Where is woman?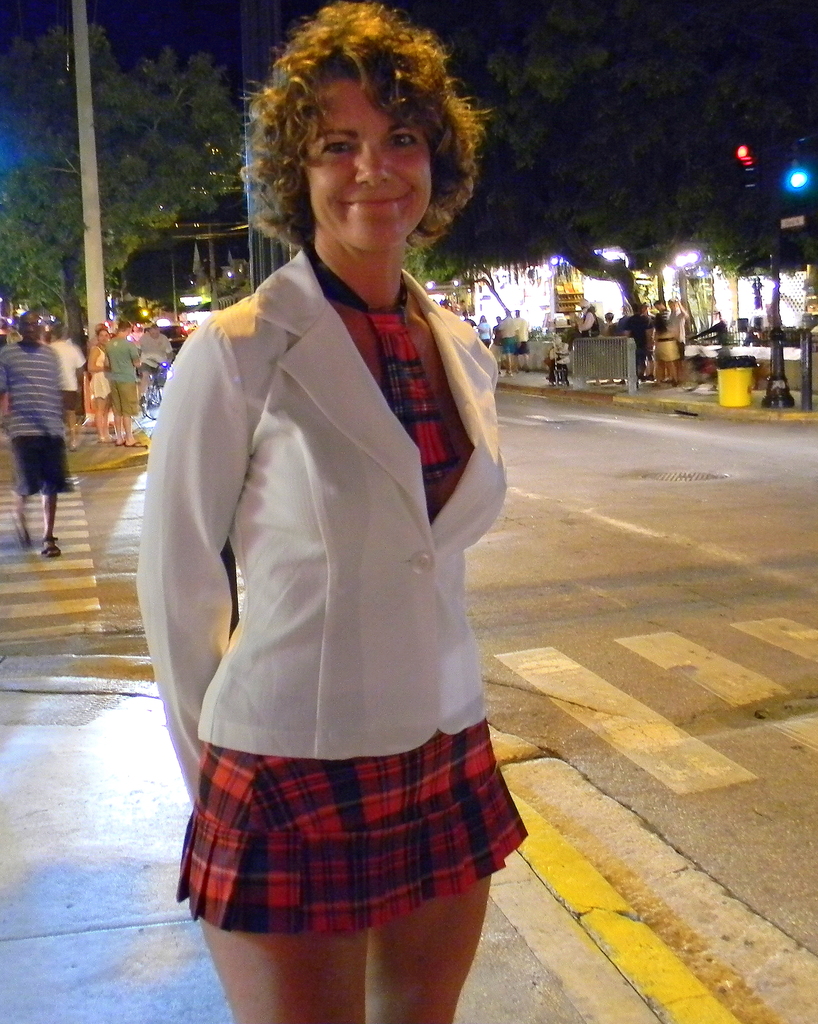
region(84, 327, 116, 442).
